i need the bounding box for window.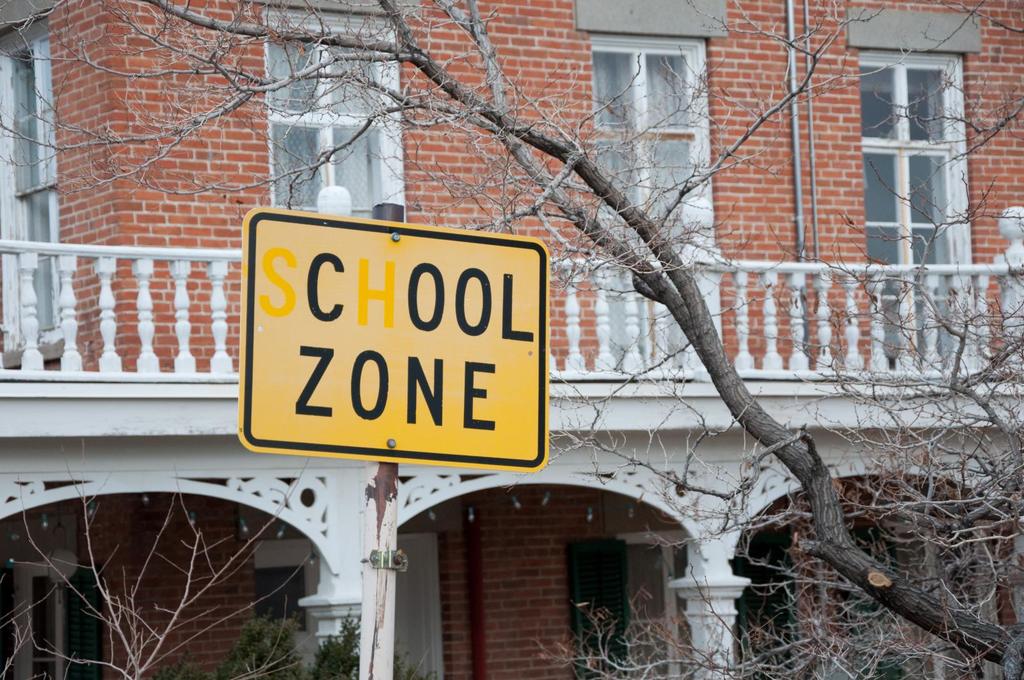
Here it is: 825,3,985,351.
